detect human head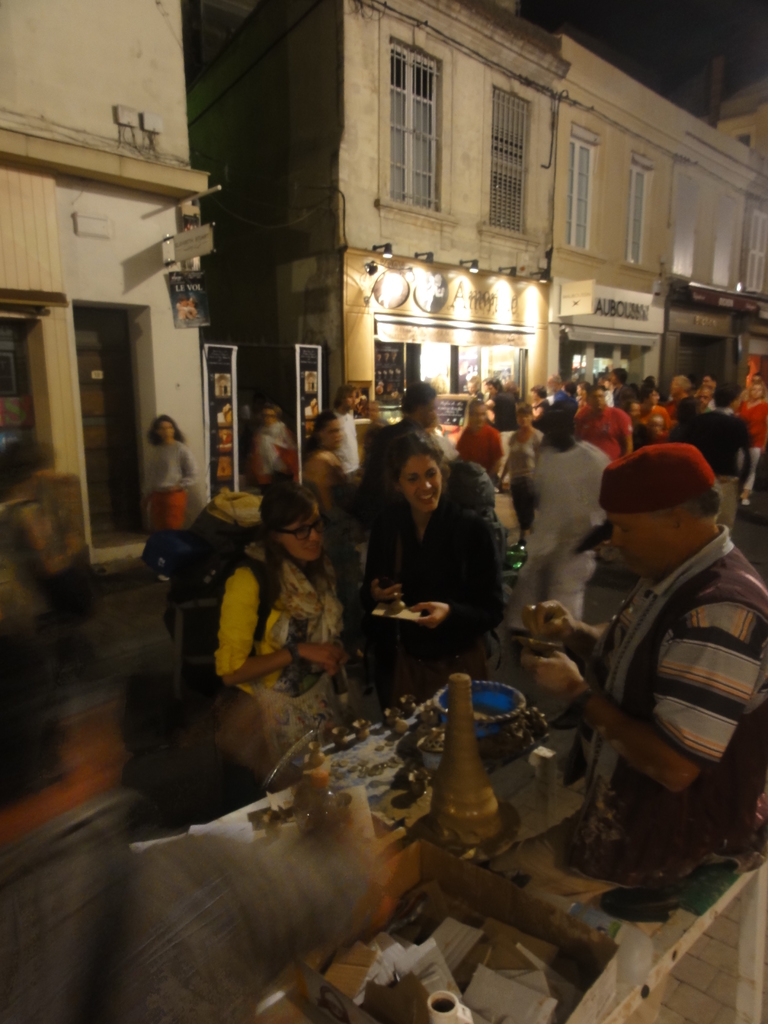
<box>504,380,520,403</box>
